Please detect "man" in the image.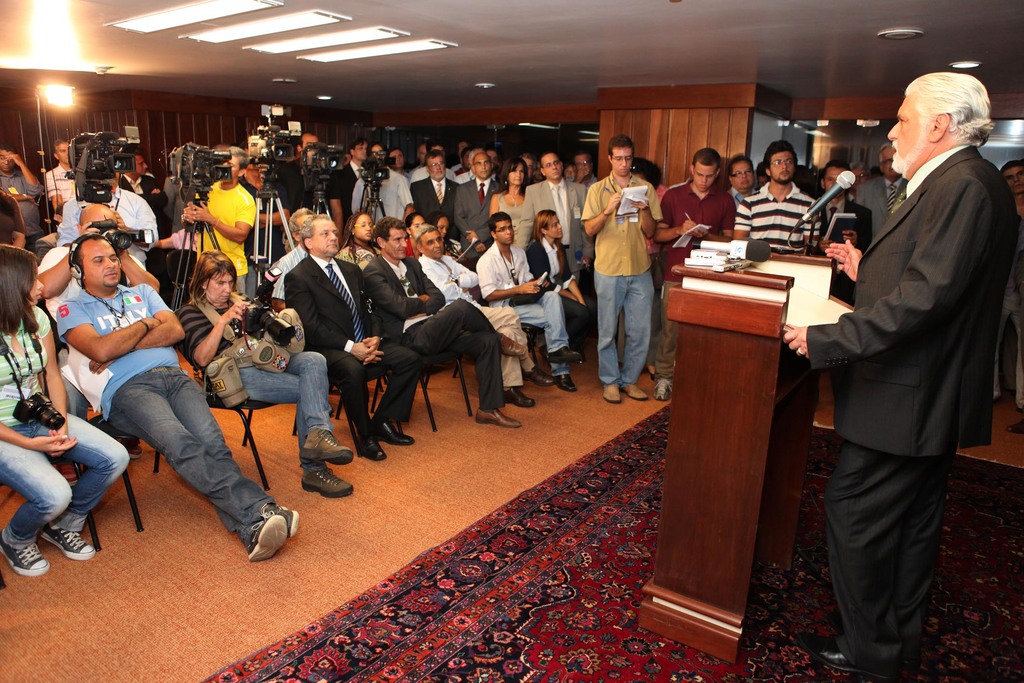
[x1=349, y1=142, x2=413, y2=220].
